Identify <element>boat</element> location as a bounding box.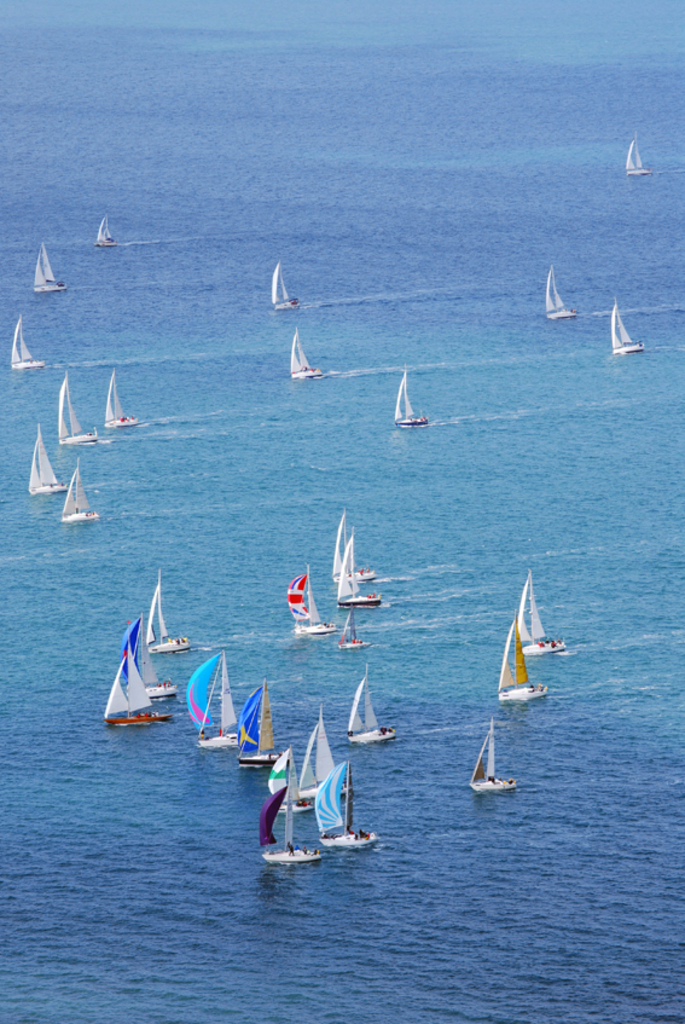
<bbox>266, 260, 301, 308</bbox>.
